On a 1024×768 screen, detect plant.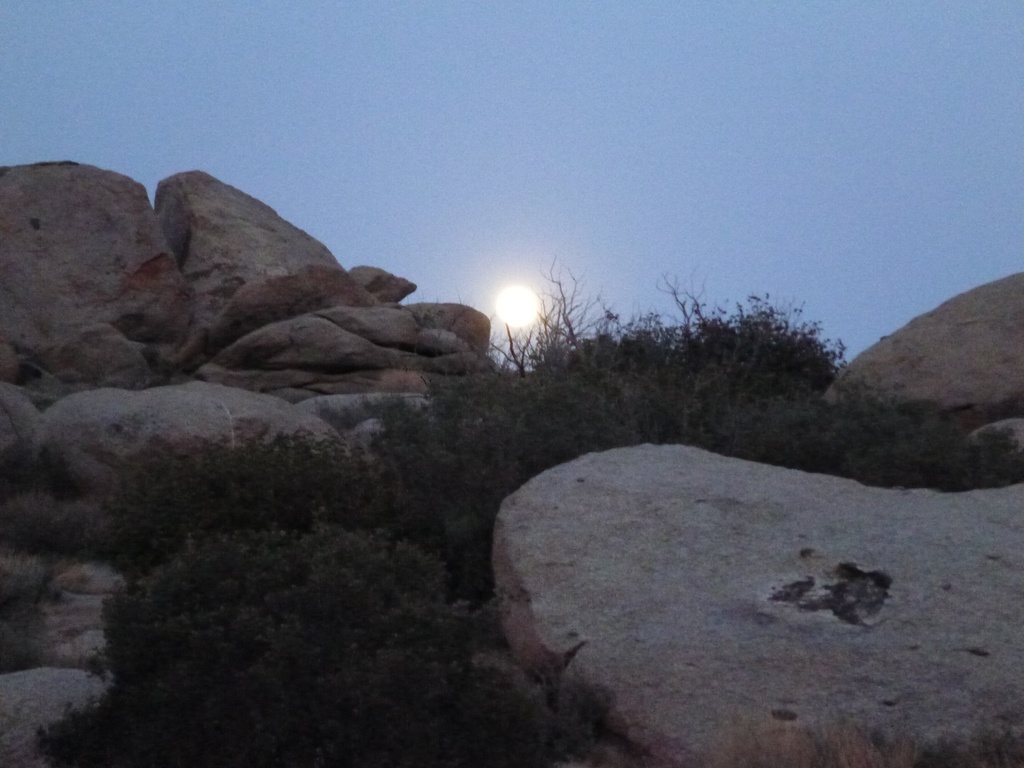
(0, 434, 83, 526).
